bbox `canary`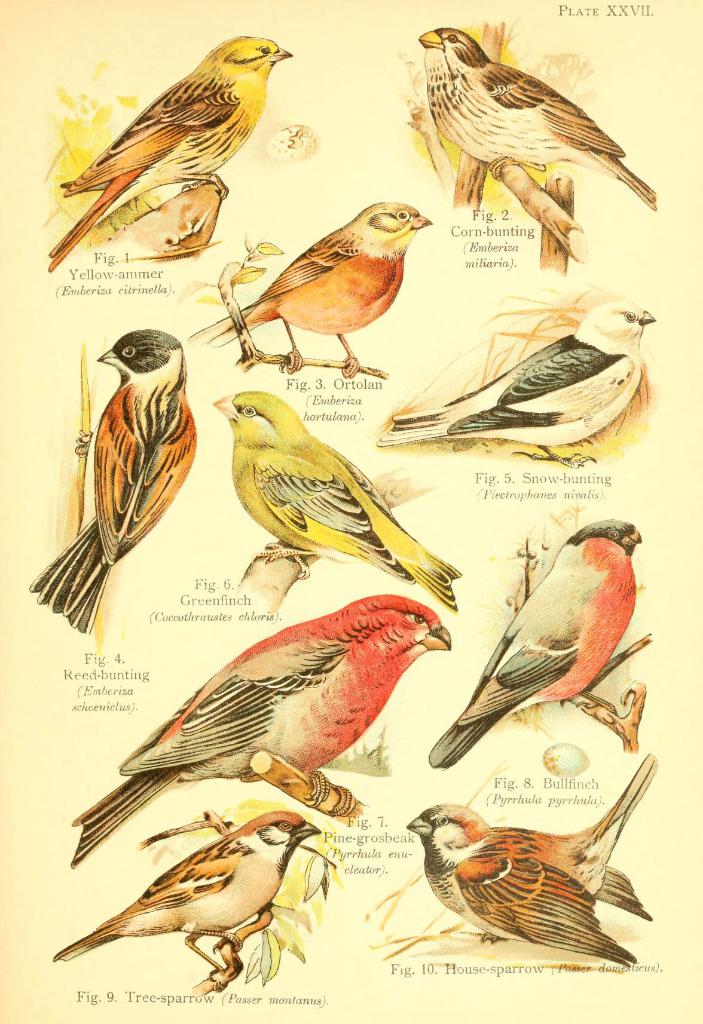
x1=406 y1=753 x2=662 y2=968
